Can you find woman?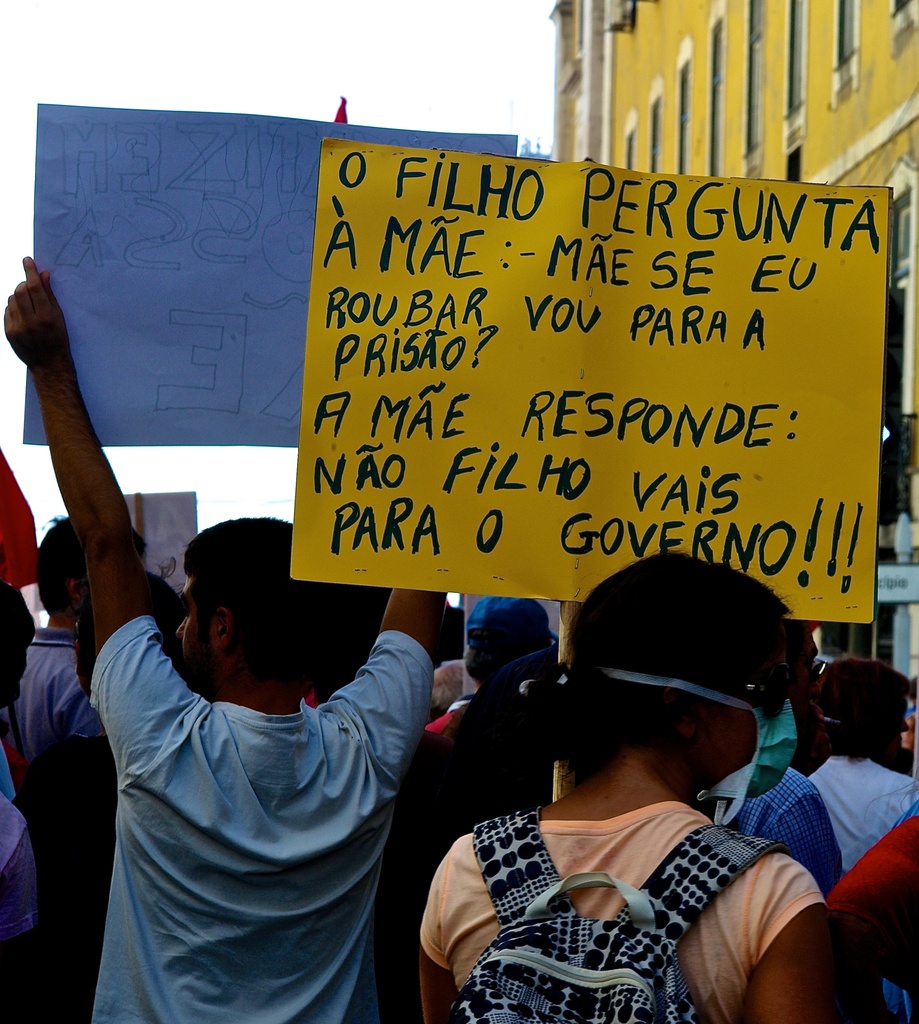
Yes, bounding box: (409,554,842,1023).
